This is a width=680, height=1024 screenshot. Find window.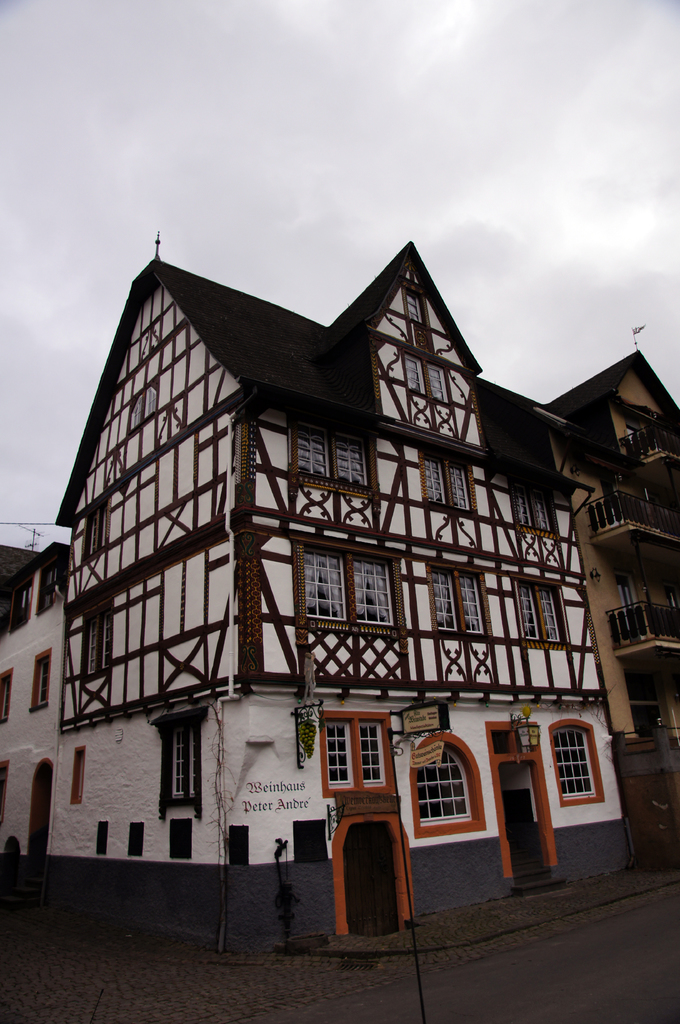
Bounding box: crop(68, 742, 88, 807).
